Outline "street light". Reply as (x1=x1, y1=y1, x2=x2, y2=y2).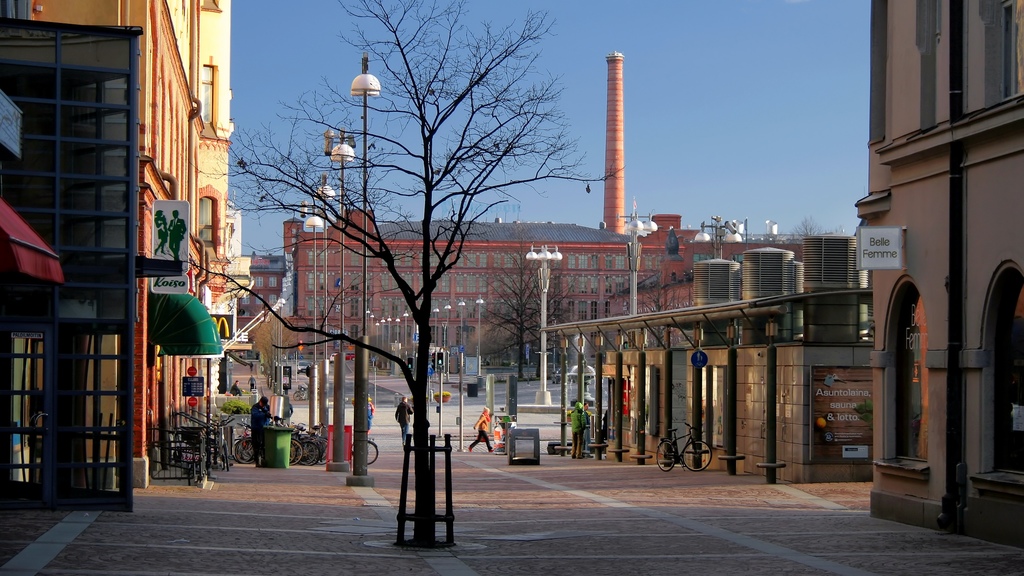
(x1=433, y1=303, x2=442, y2=369).
